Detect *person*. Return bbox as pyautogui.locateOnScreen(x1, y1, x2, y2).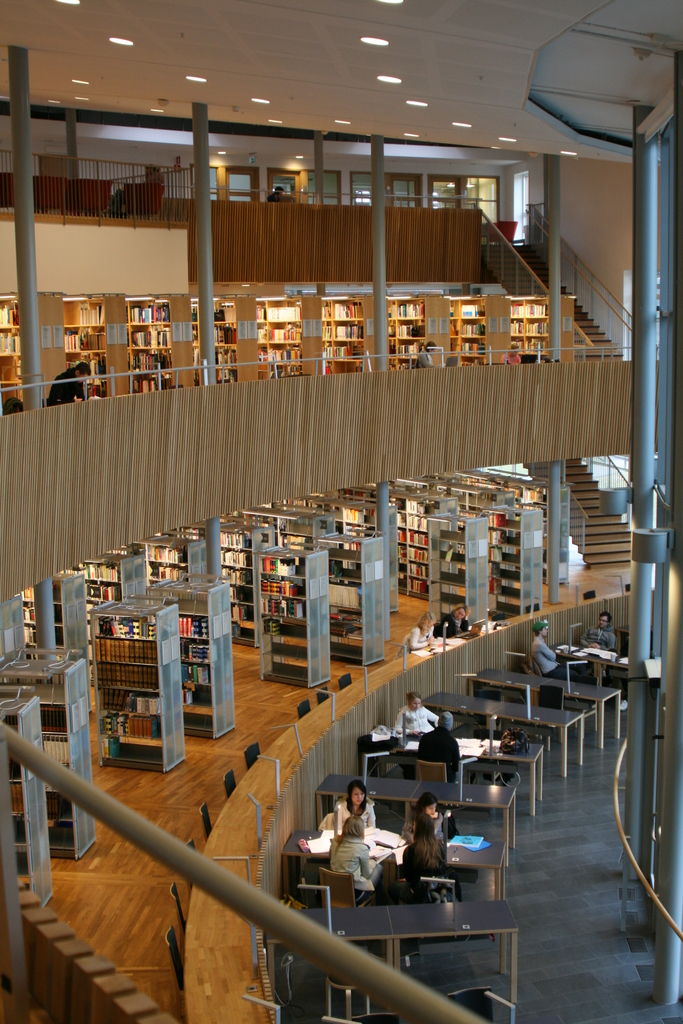
pyautogui.locateOnScreen(523, 612, 578, 681).
